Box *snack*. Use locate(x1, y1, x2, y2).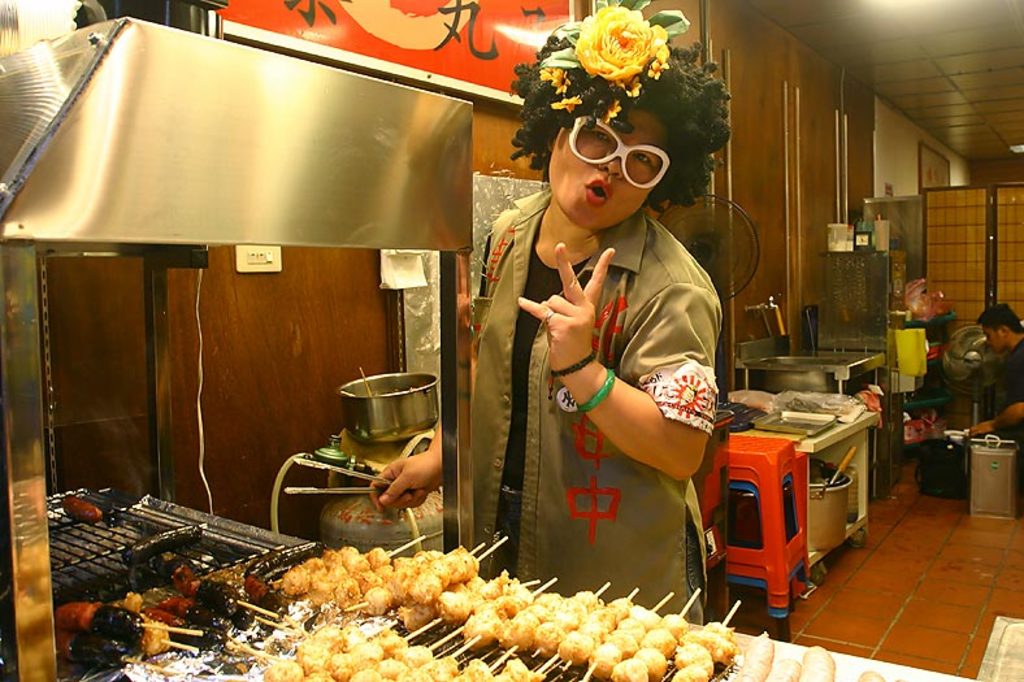
locate(240, 572, 277, 611).
